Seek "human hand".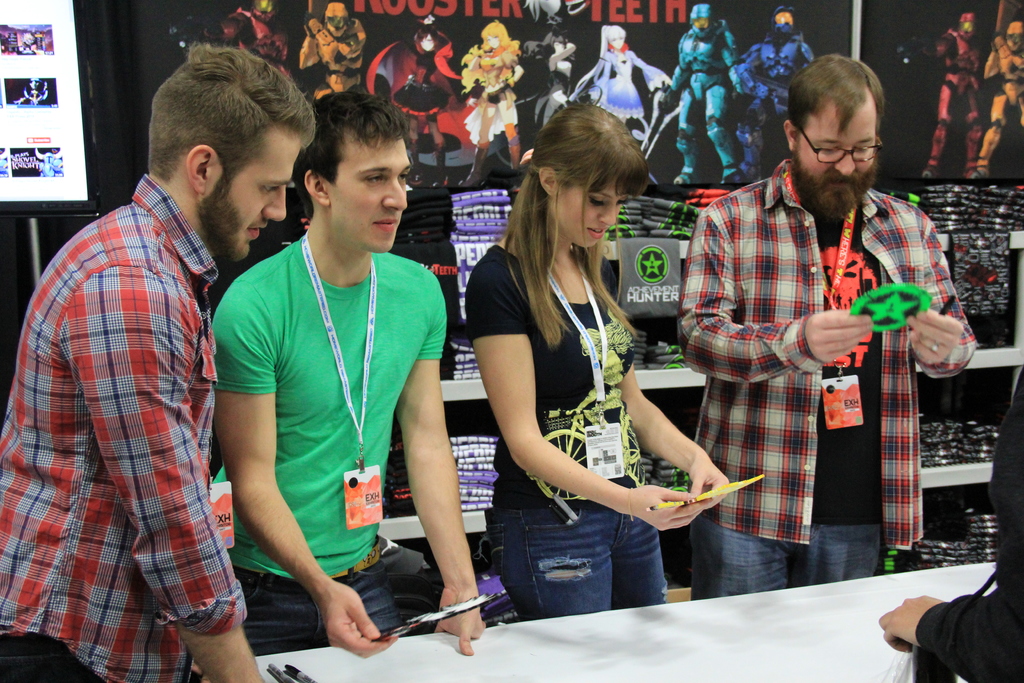
[876, 592, 948, 658].
